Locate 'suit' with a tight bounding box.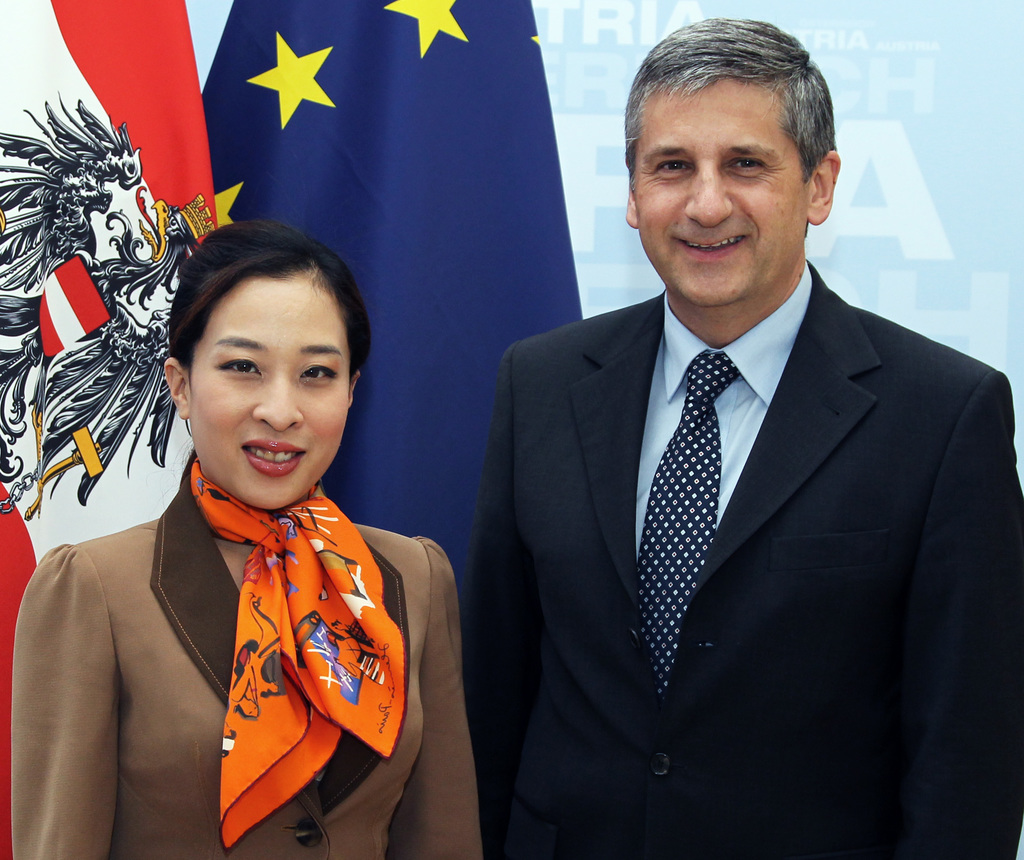
rect(458, 312, 998, 852).
